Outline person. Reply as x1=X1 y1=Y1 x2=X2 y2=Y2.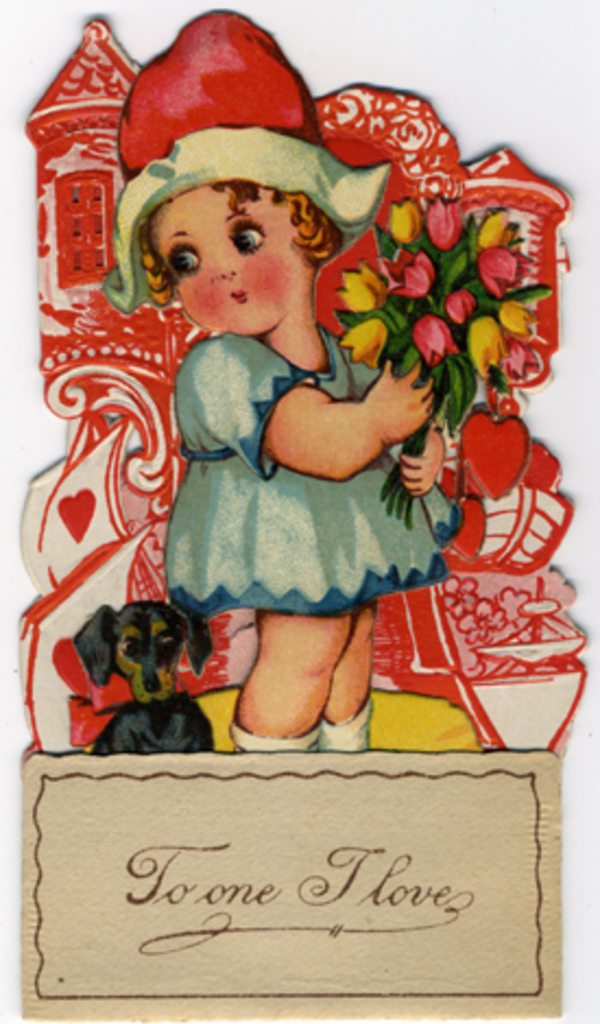
x1=100 y1=9 x2=465 y2=753.
